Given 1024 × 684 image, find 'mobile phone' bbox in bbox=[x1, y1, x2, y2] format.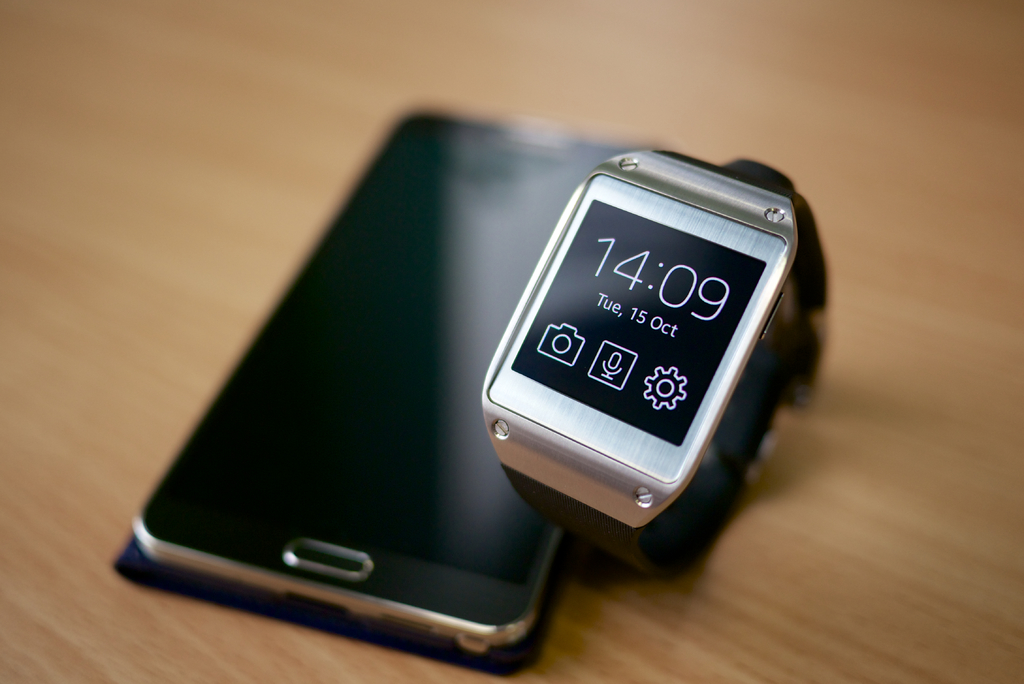
bbox=[135, 106, 685, 637].
